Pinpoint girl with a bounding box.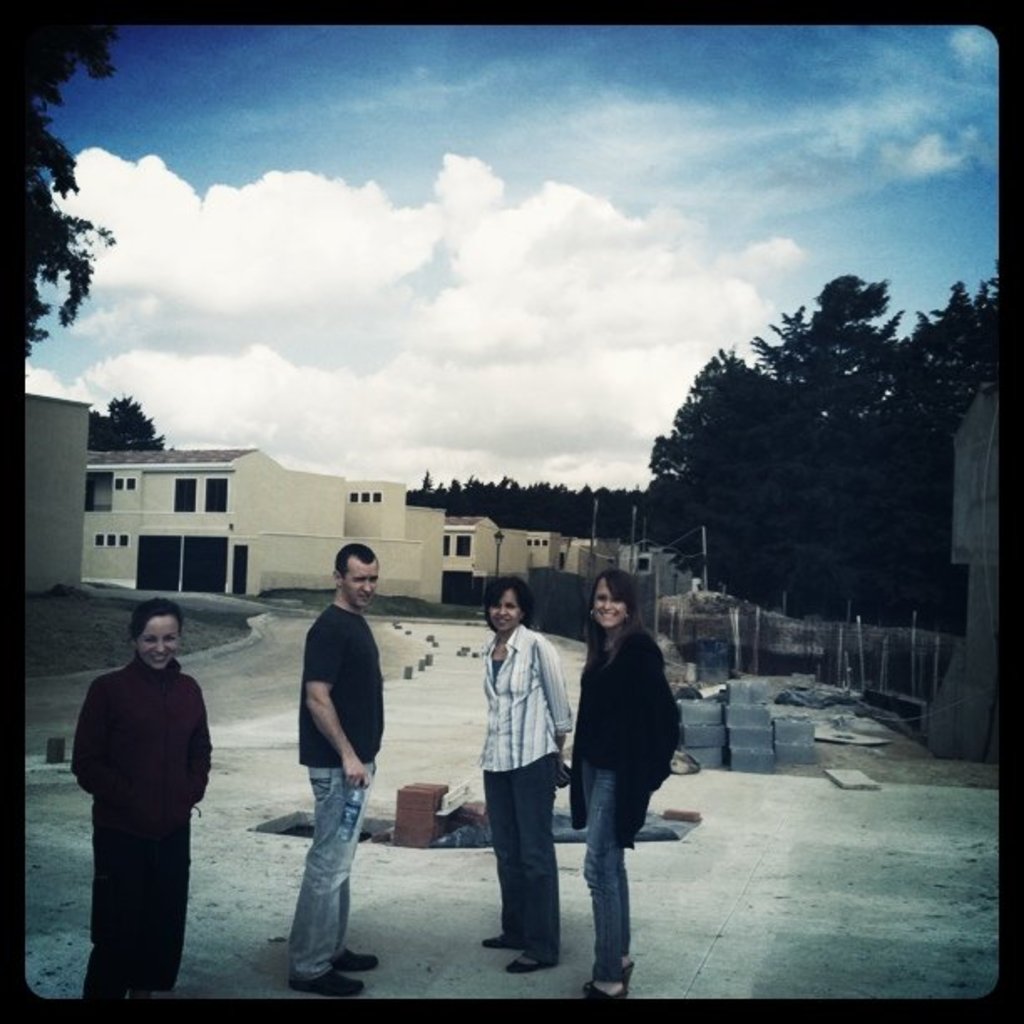
Rect(69, 601, 212, 1004).
